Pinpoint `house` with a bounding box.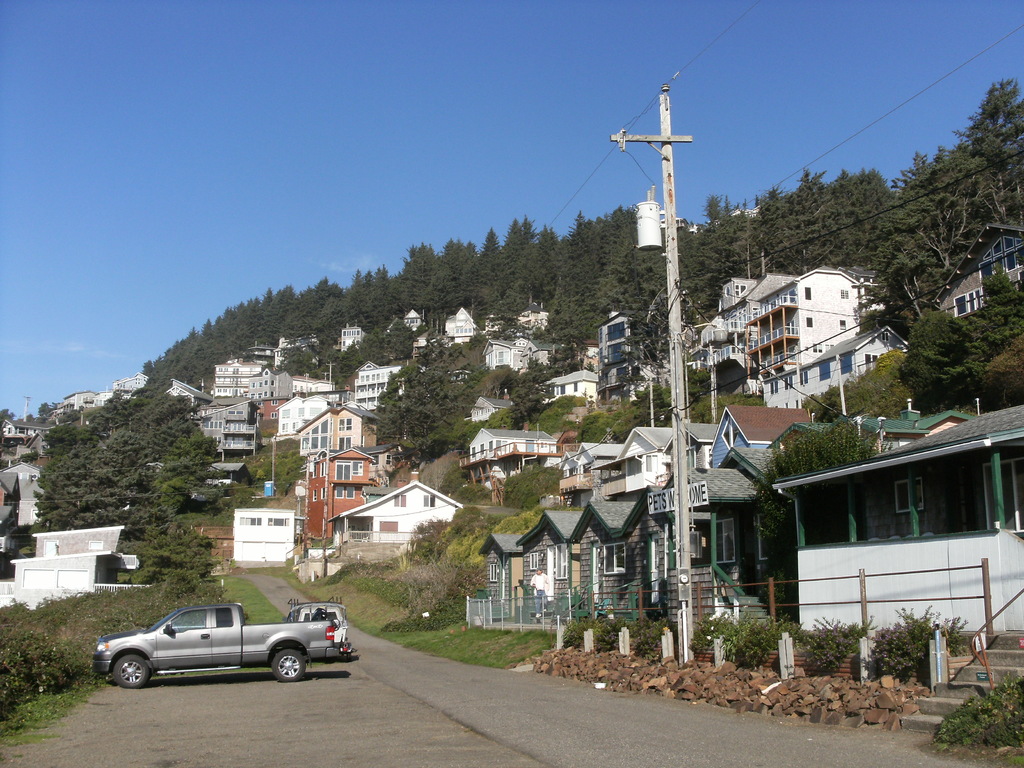
select_region(762, 323, 914, 412).
